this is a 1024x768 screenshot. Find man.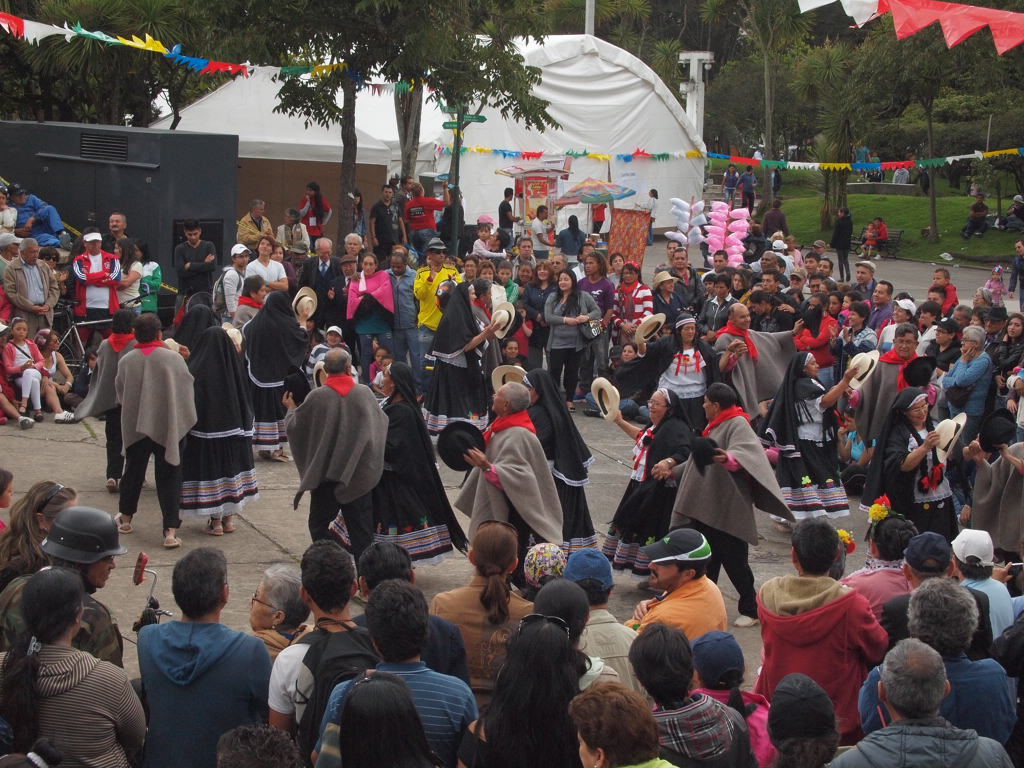
Bounding box: BBox(112, 555, 264, 762).
